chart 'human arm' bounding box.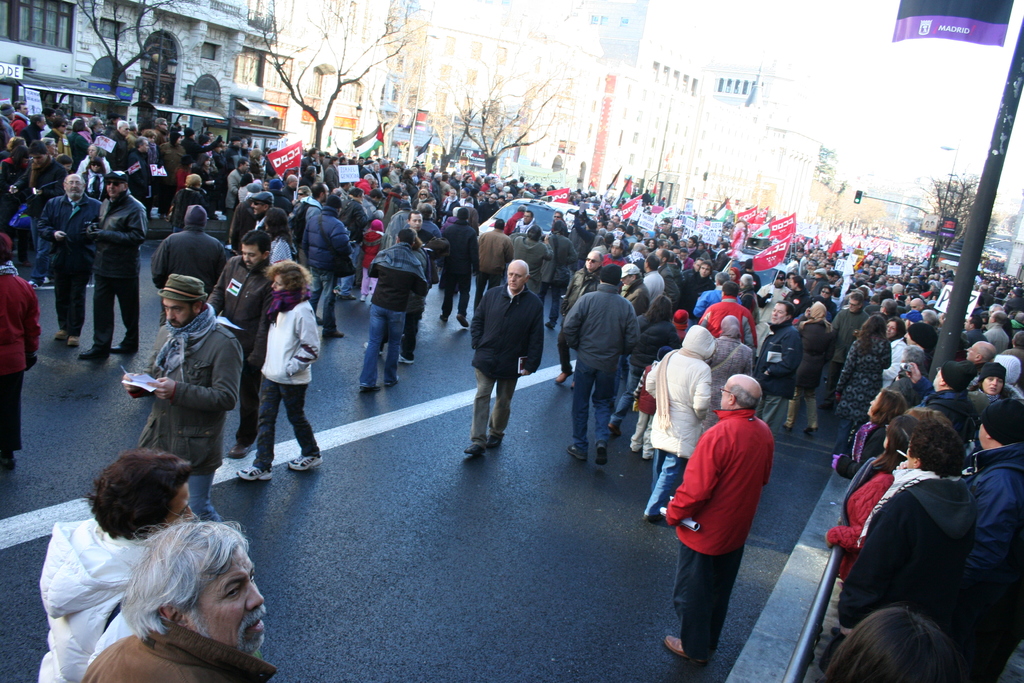
Charted: Rect(8, 168, 28, 193).
